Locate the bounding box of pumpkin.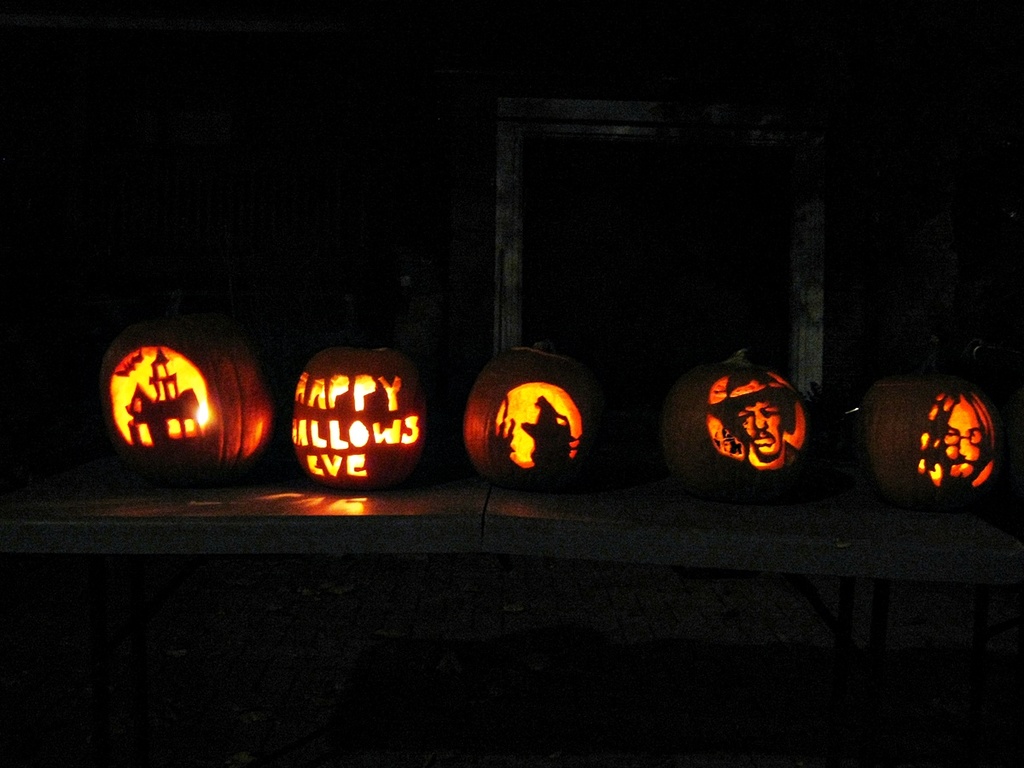
Bounding box: region(864, 384, 1009, 509).
